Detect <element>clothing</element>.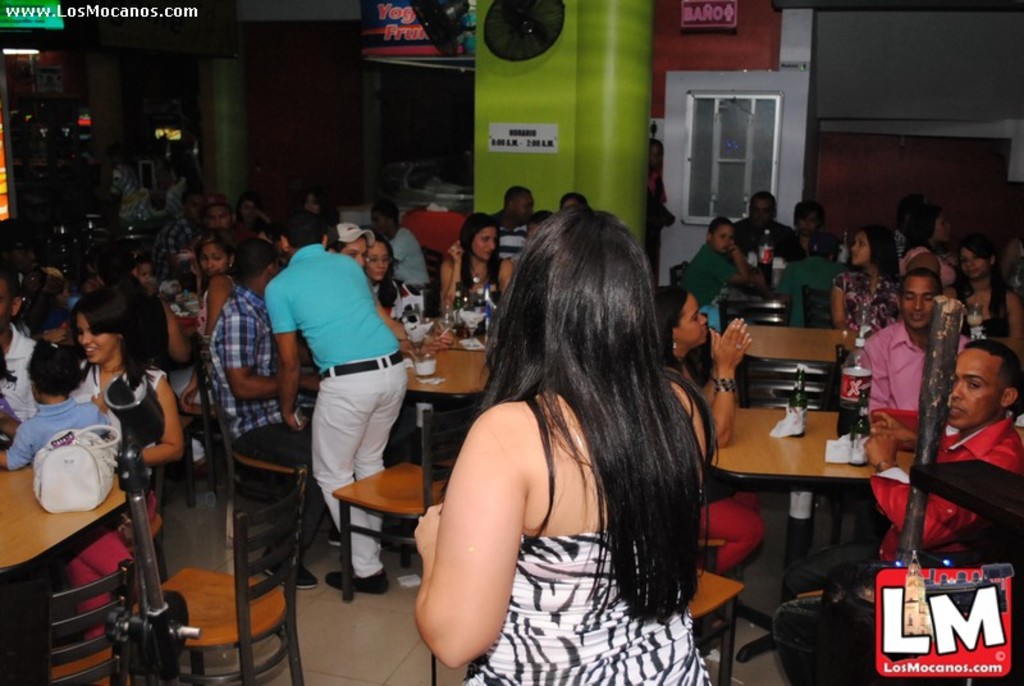
Detected at locate(678, 243, 745, 319).
